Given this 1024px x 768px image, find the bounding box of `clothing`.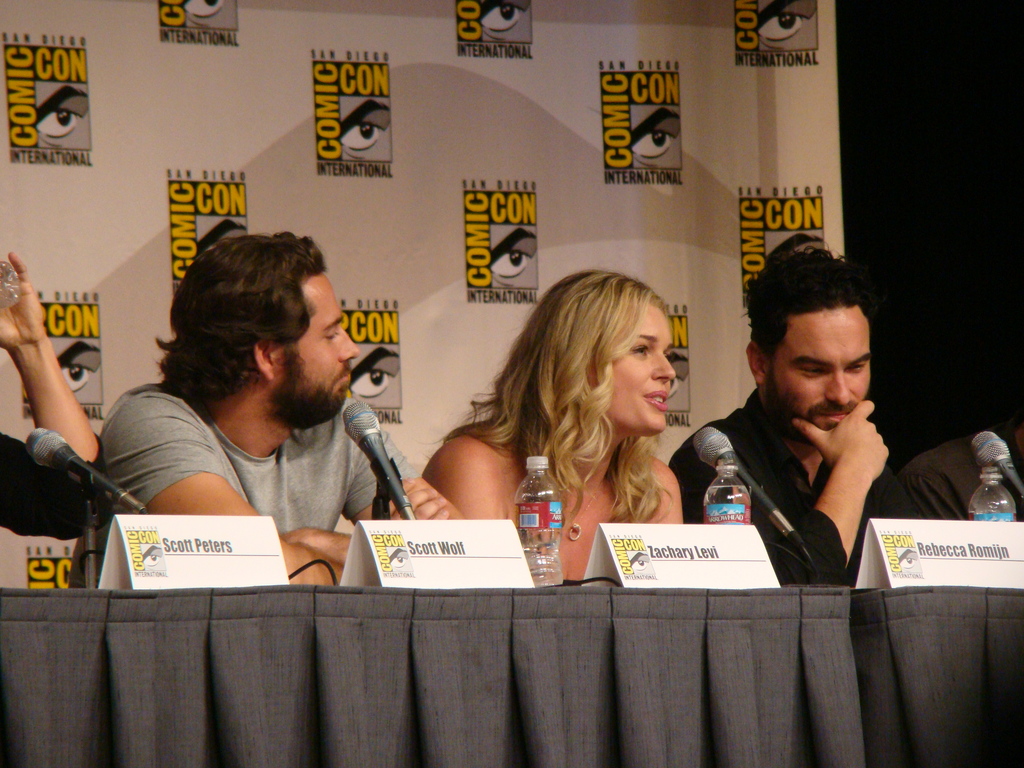
rect(673, 397, 927, 588).
